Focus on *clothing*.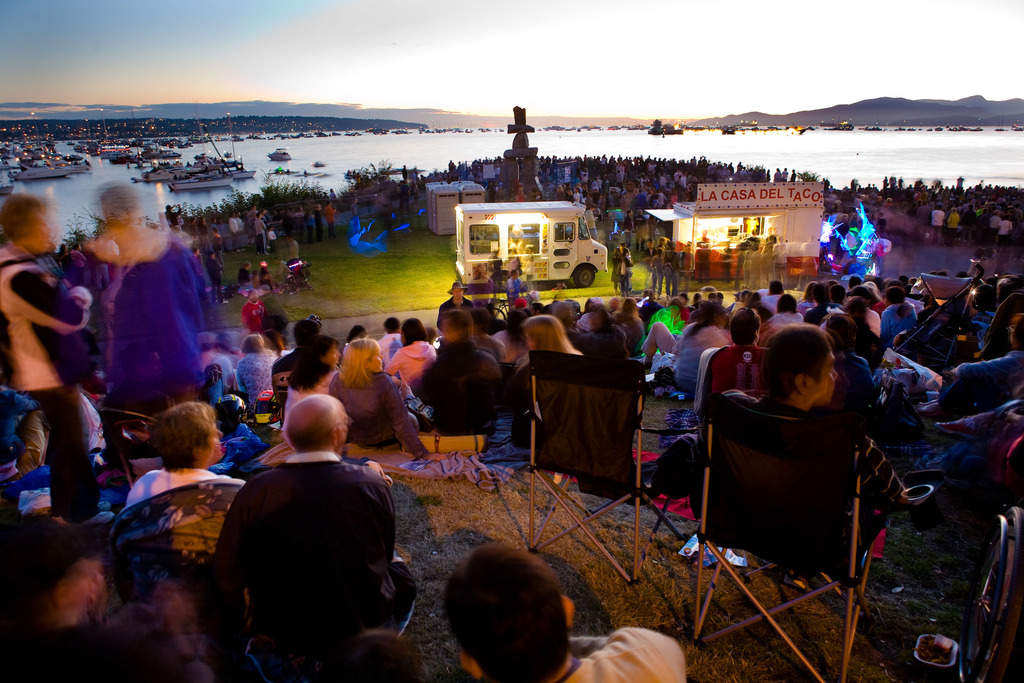
Focused at 113 447 232 607.
